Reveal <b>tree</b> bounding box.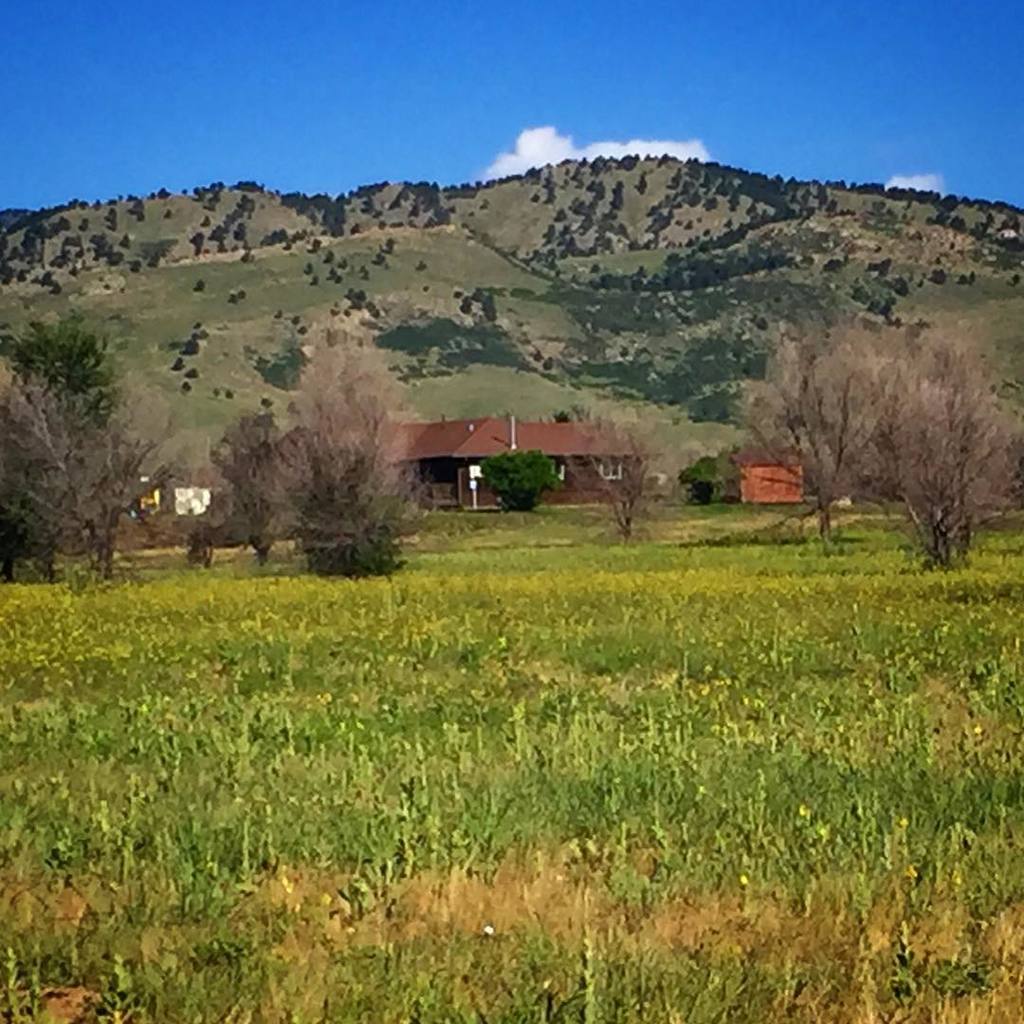
Revealed: select_region(267, 316, 448, 579).
